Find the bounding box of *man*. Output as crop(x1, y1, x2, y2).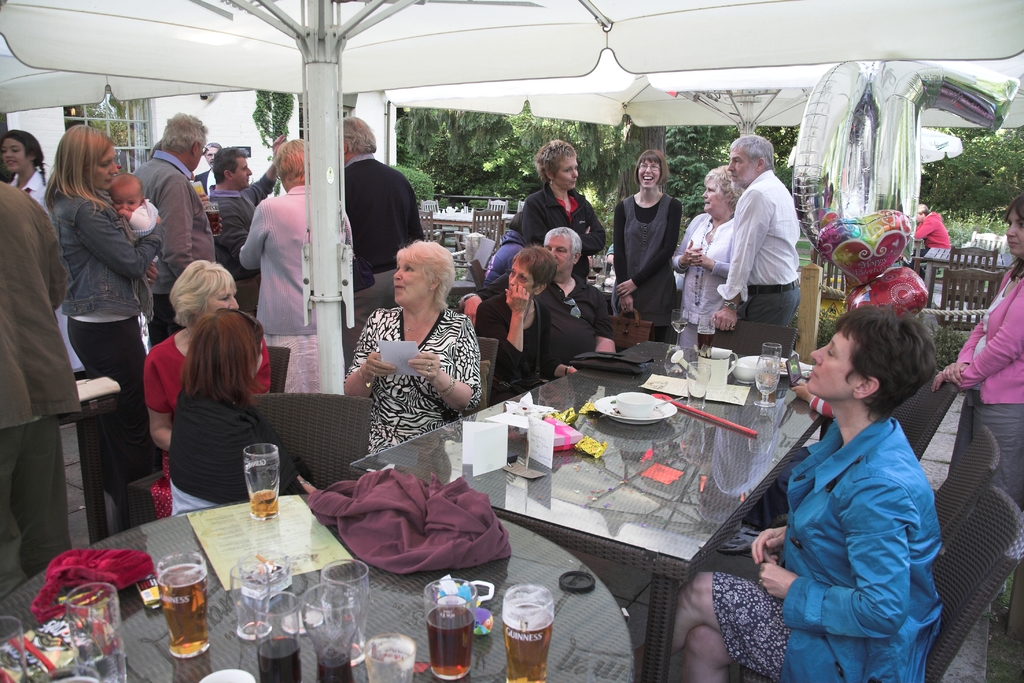
crop(696, 128, 801, 366).
